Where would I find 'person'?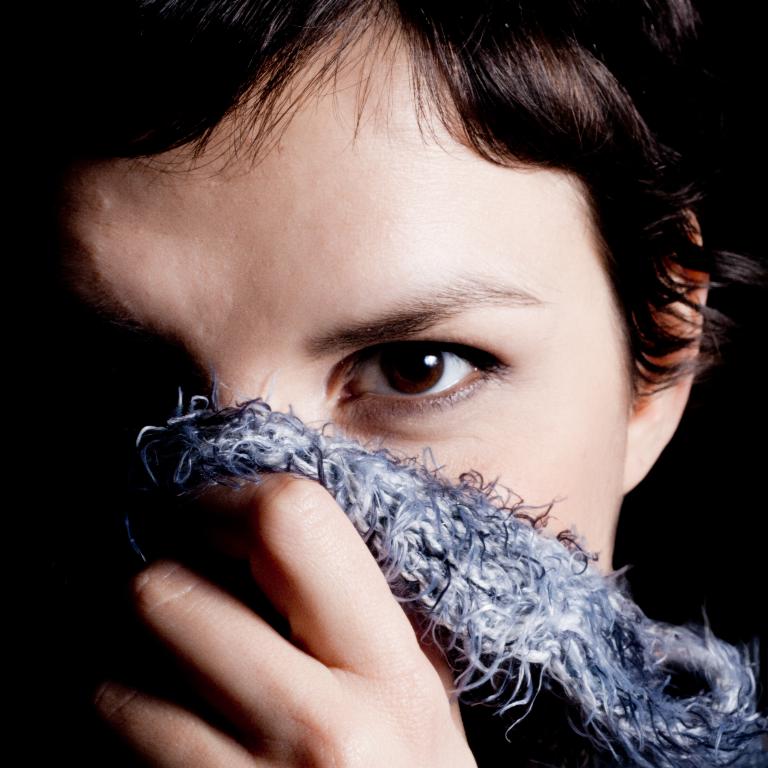
At bbox(30, 0, 767, 767).
